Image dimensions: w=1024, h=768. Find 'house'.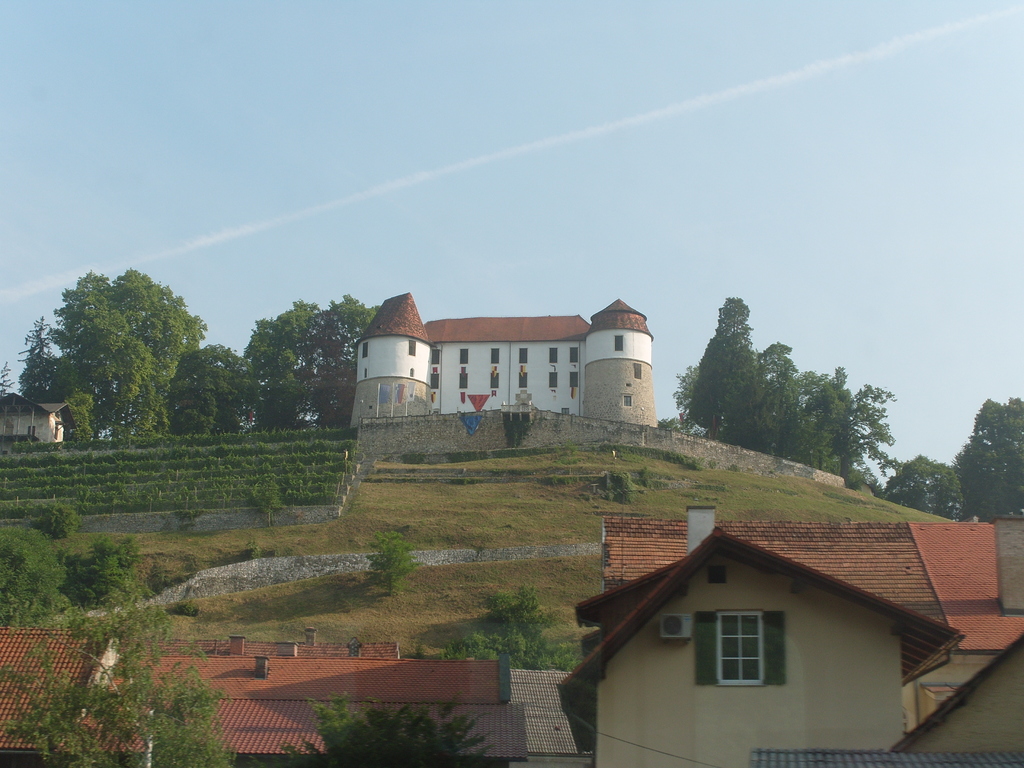
detection(342, 285, 654, 429).
